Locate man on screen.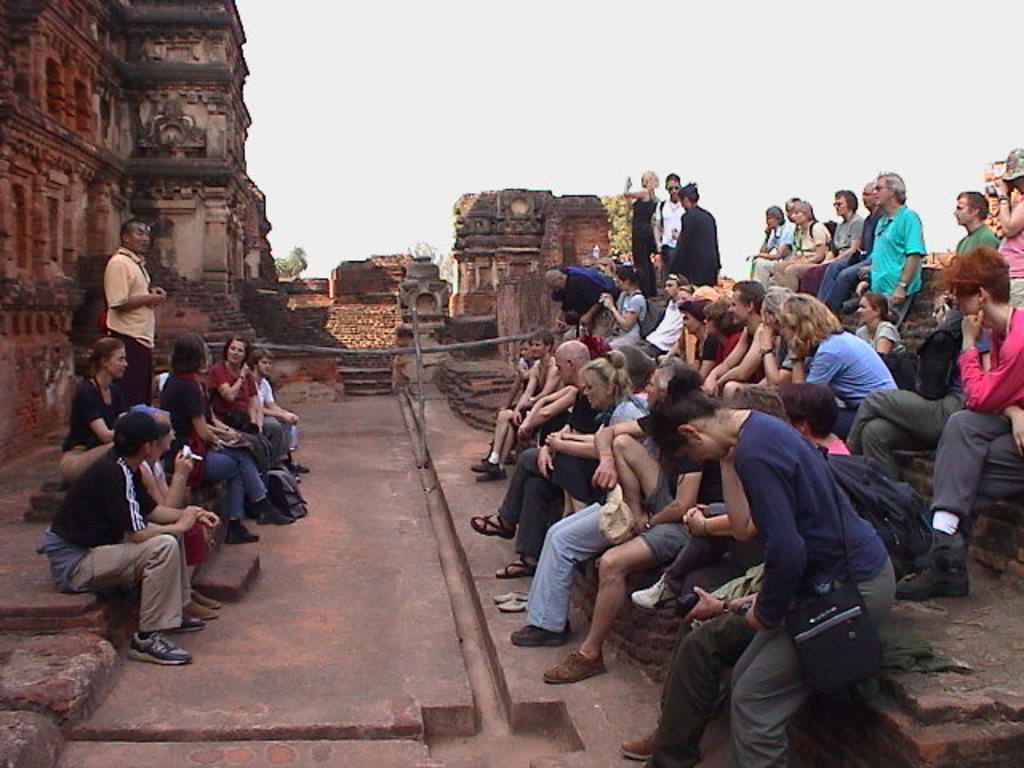
On screen at x1=466 y1=339 x2=611 y2=578.
